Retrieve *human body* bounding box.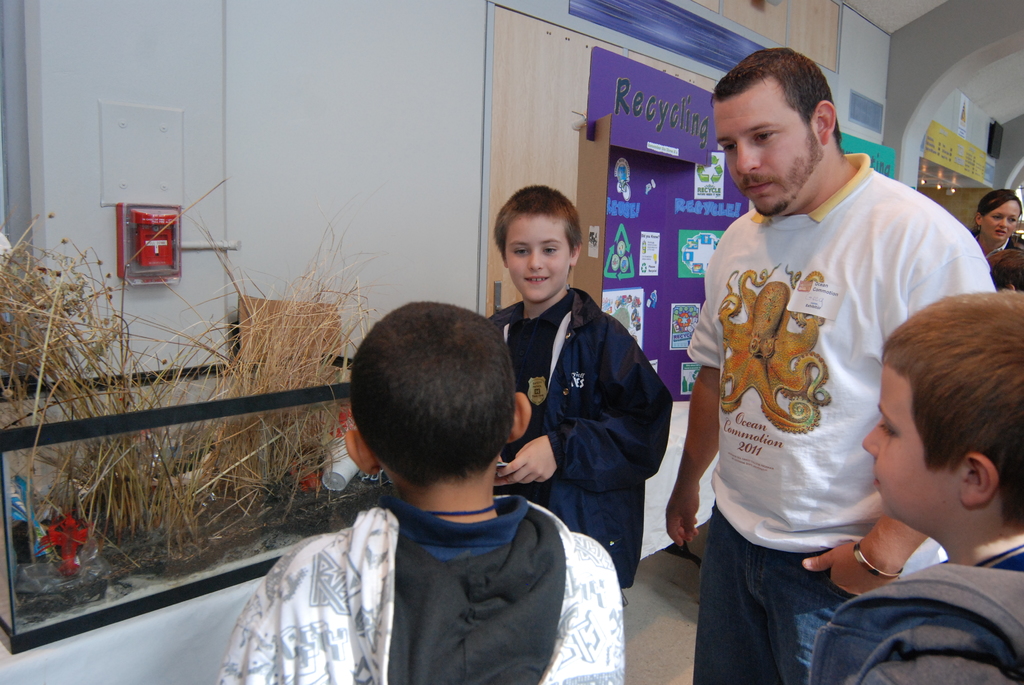
Bounding box: bbox(810, 534, 1023, 684).
